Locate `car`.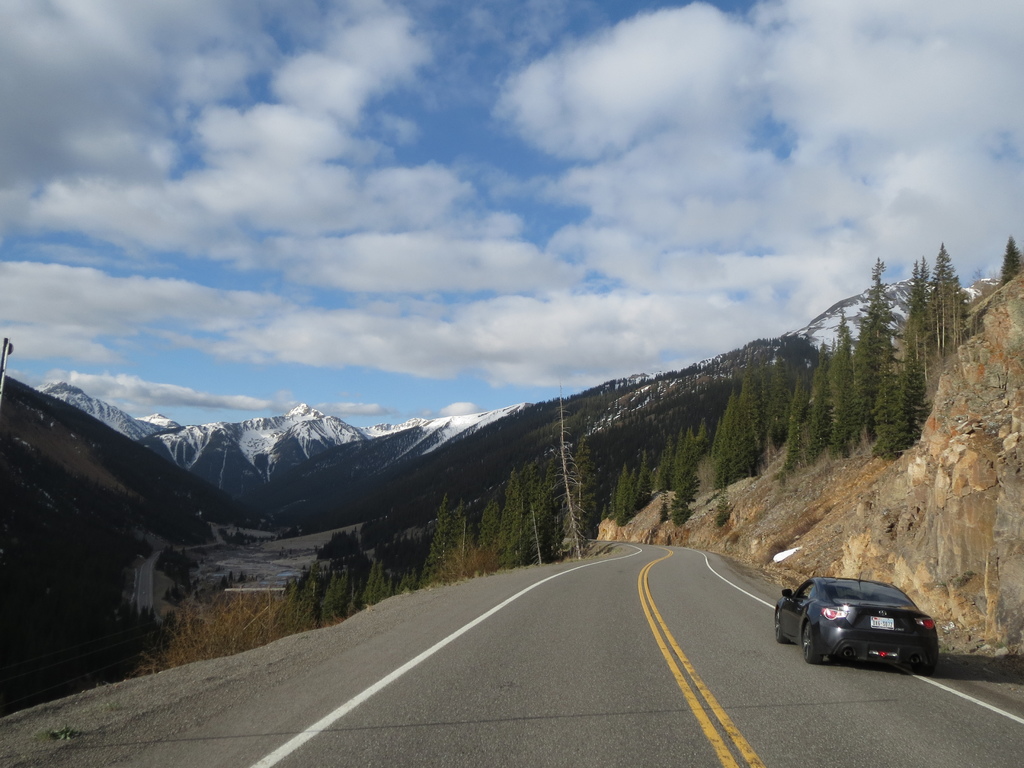
Bounding box: detection(777, 569, 937, 663).
